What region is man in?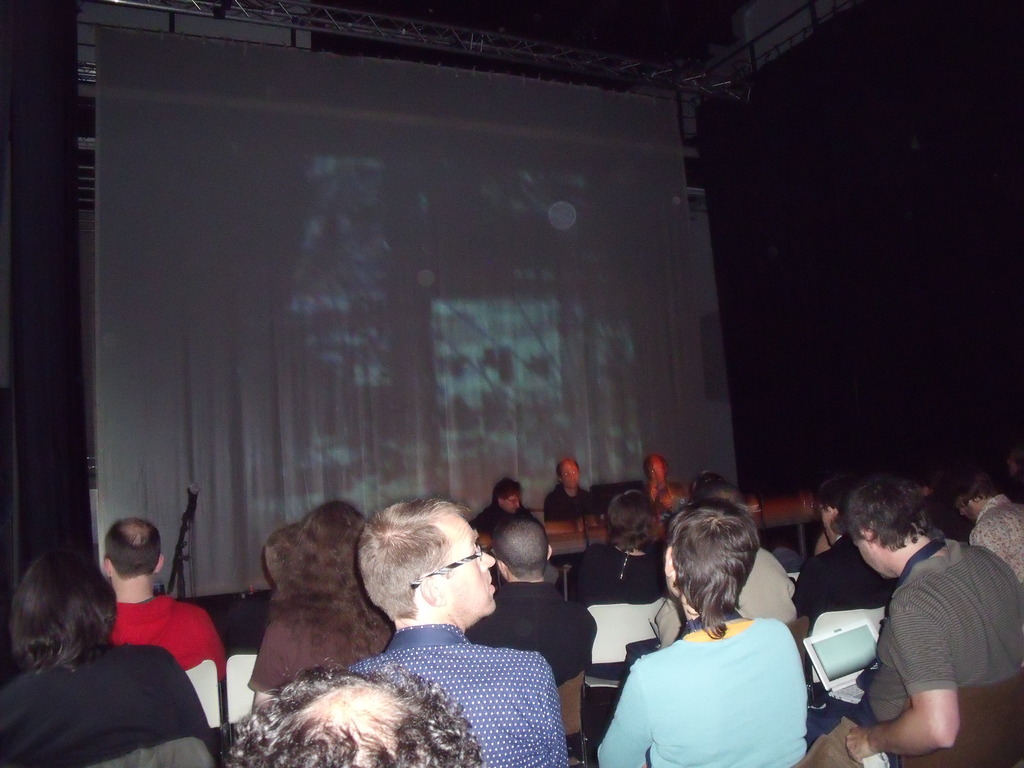
803 478 1023 766.
